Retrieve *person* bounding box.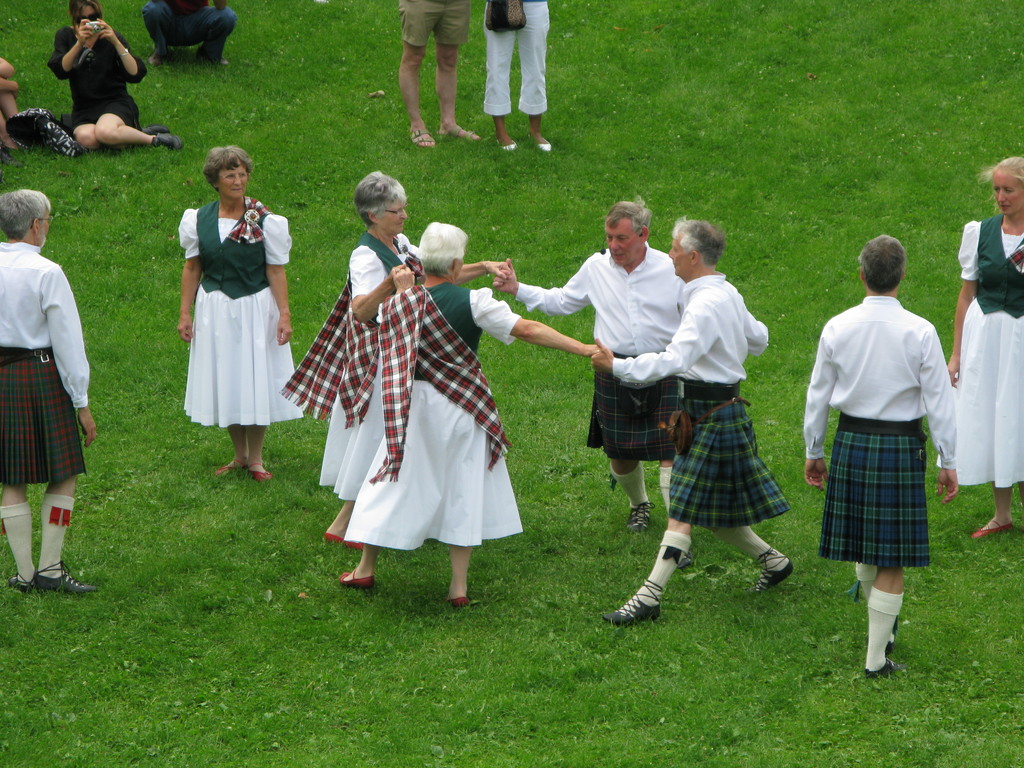
Bounding box: (175, 146, 297, 474).
